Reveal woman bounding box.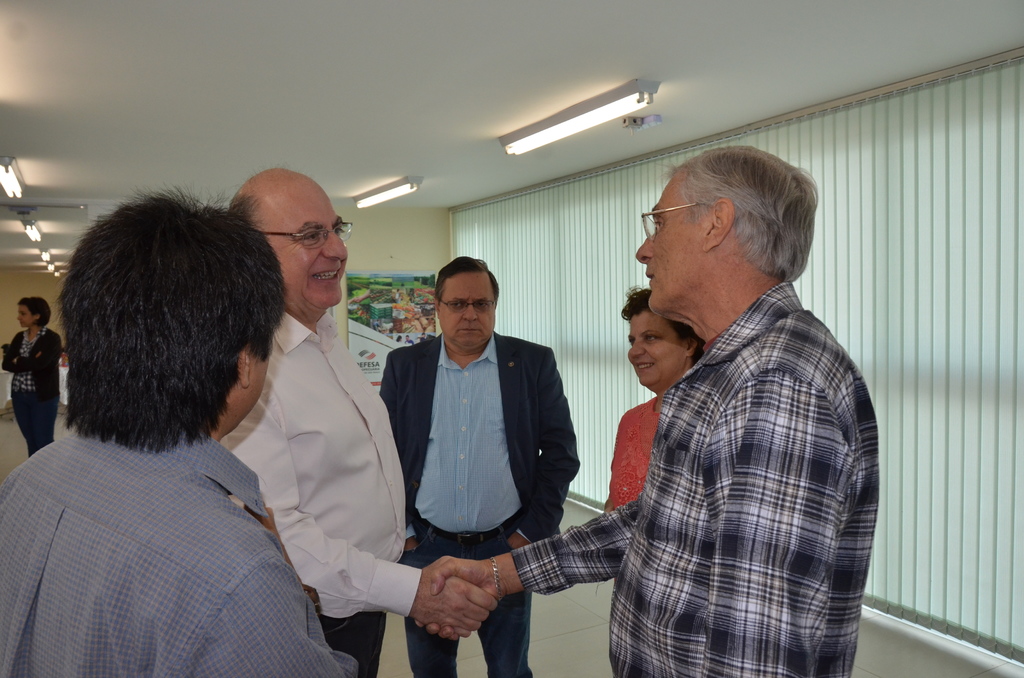
Revealed: (602,295,705,529).
